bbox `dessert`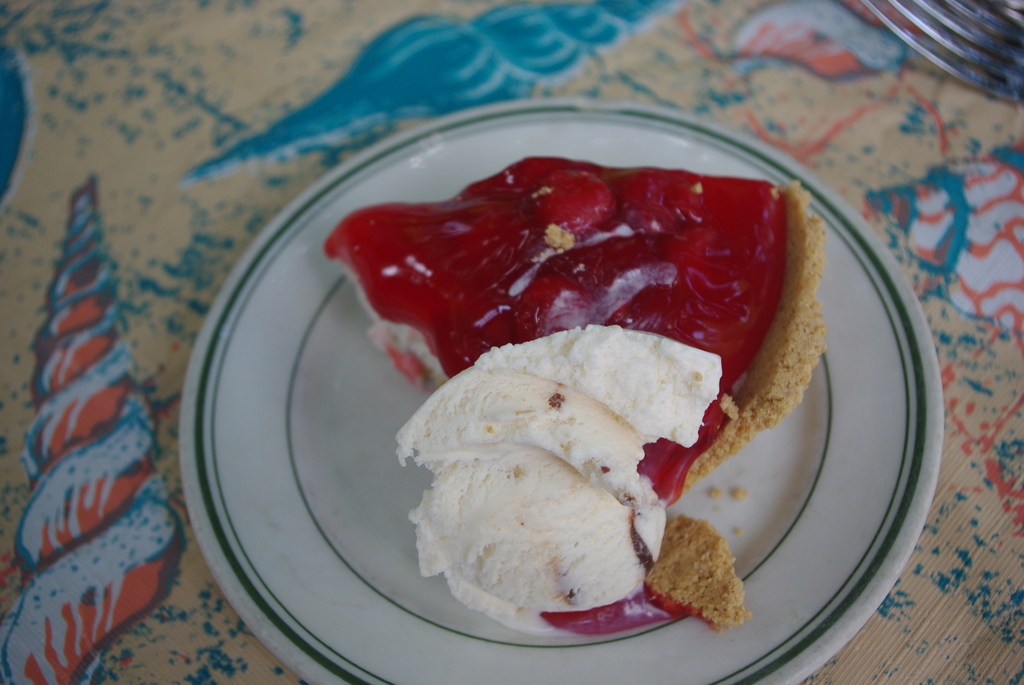
bbox=(312, 147, 848, 655)
